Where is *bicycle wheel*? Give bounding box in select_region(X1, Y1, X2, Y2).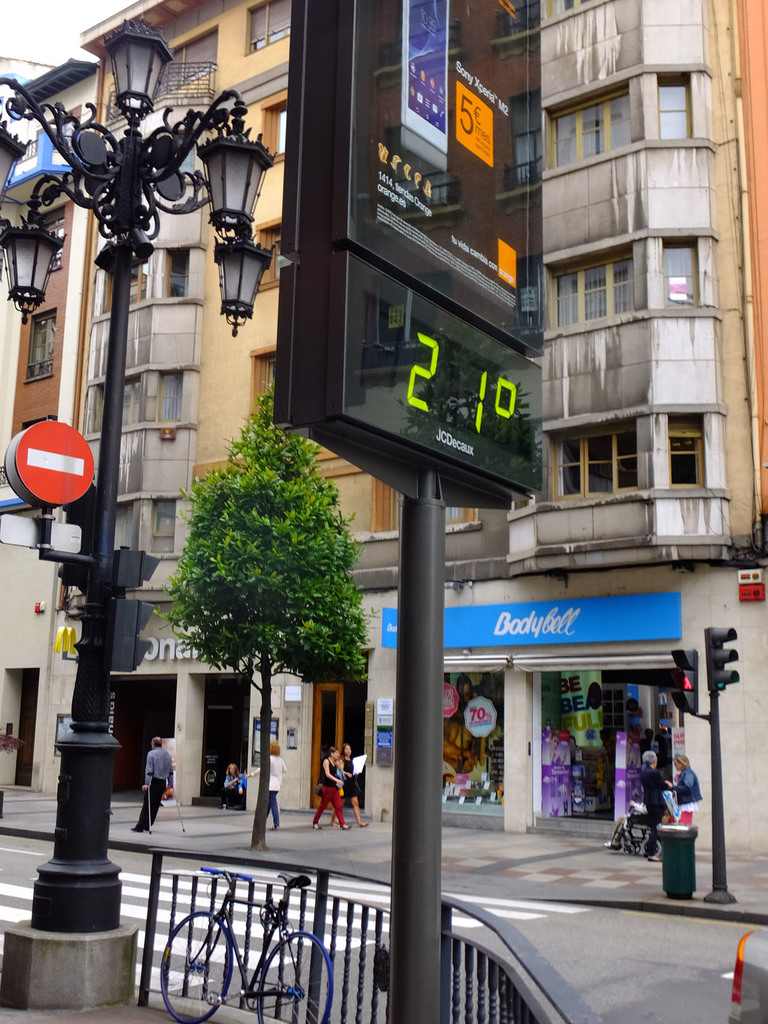
select_region(159, 908, 235, 1023).
